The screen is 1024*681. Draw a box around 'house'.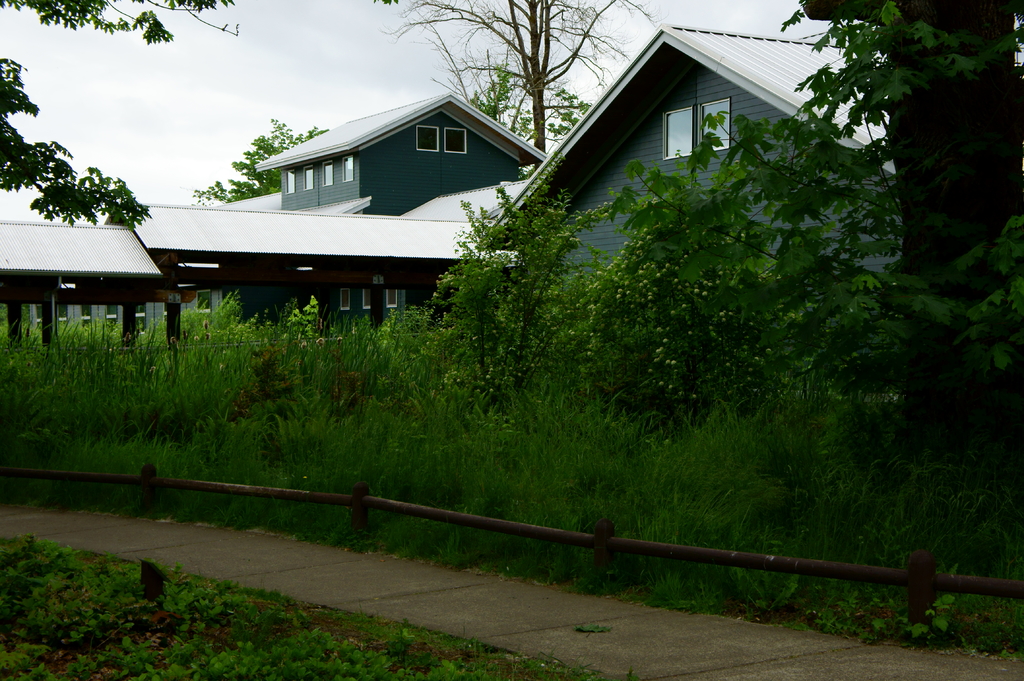
detection(107, 205, 520, 333).
